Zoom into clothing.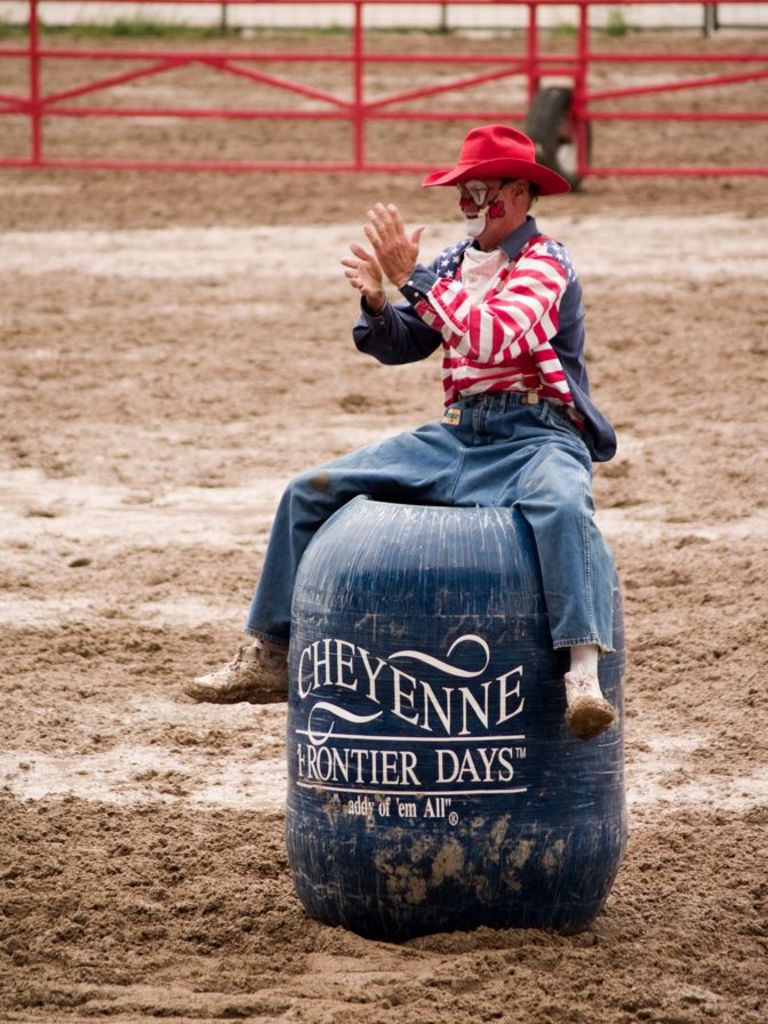
Zoom target: detection(250, 392, 616, 647).
